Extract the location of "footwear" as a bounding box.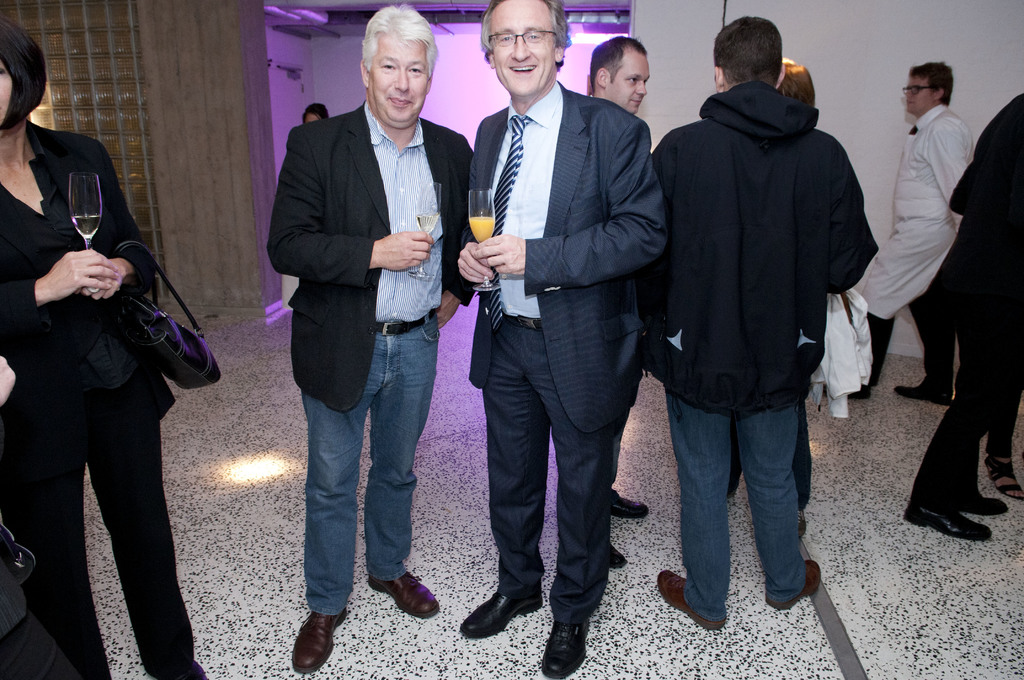
region(291, 606, 349, 670).
